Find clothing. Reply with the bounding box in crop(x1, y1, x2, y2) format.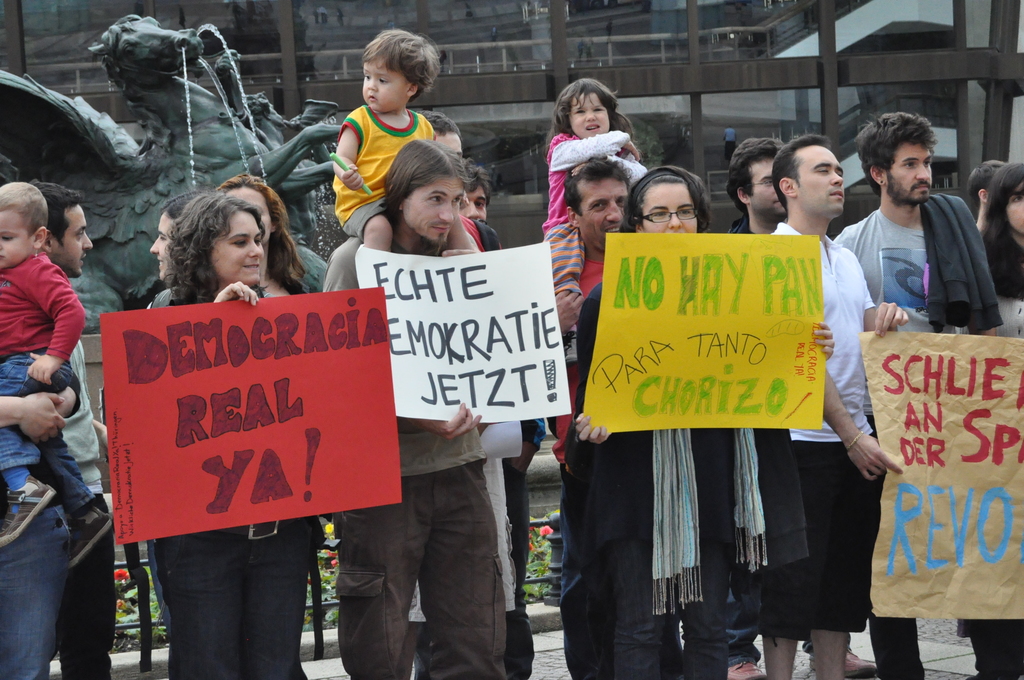
crop(364, 414, 524, 679).
